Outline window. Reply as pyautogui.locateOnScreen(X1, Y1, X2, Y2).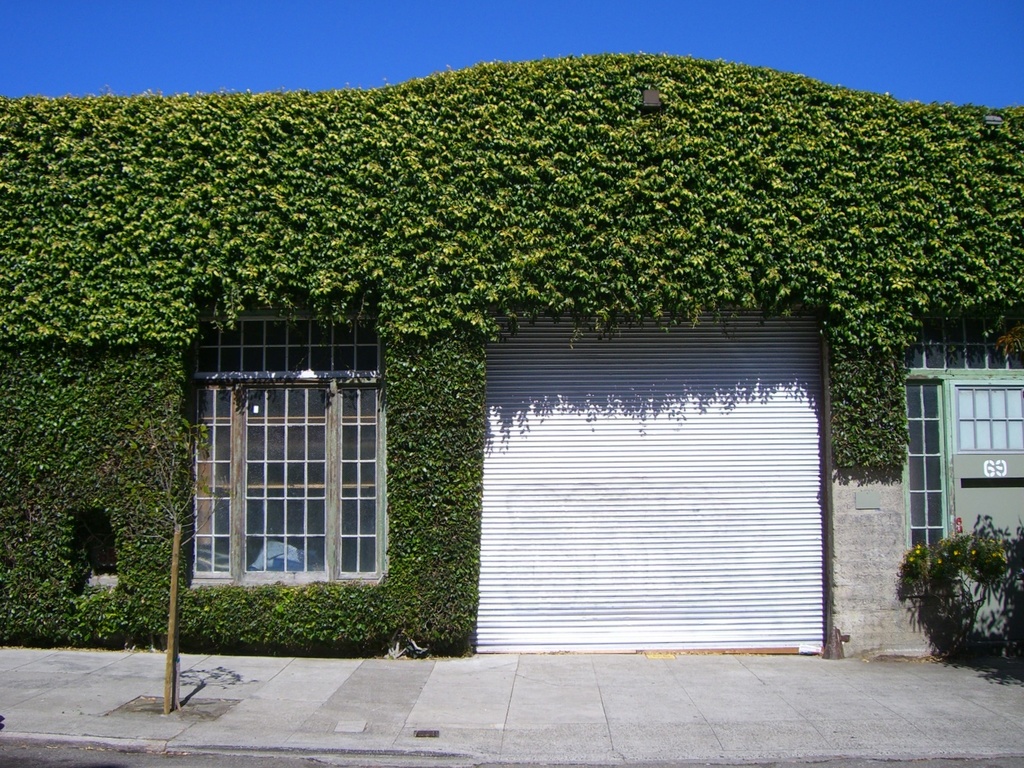
pyautogui.locateOnScreen(958, 383, 1023, 460).
